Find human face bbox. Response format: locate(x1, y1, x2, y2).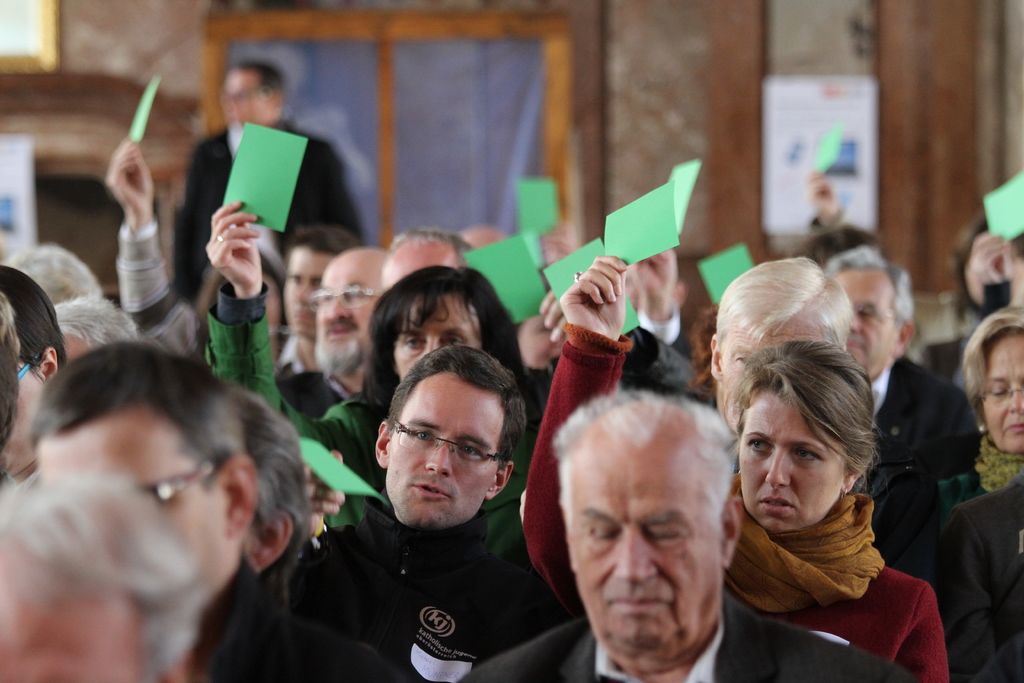
locate(393, 297, 481, 372).
